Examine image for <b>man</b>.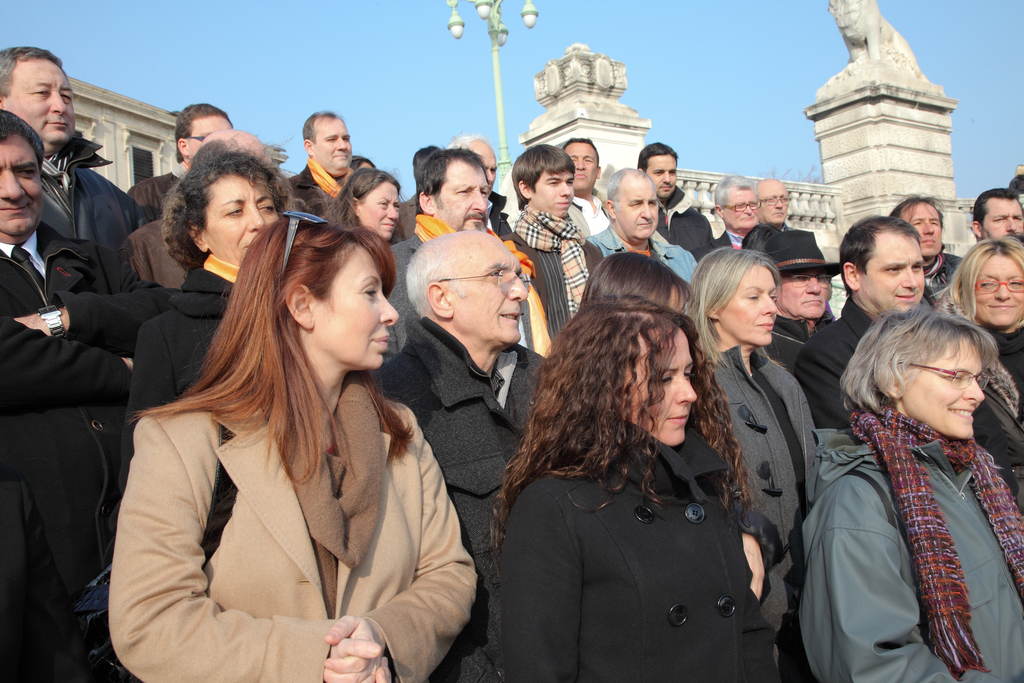
Examination result: bbox(373, 233, 545, 682).
